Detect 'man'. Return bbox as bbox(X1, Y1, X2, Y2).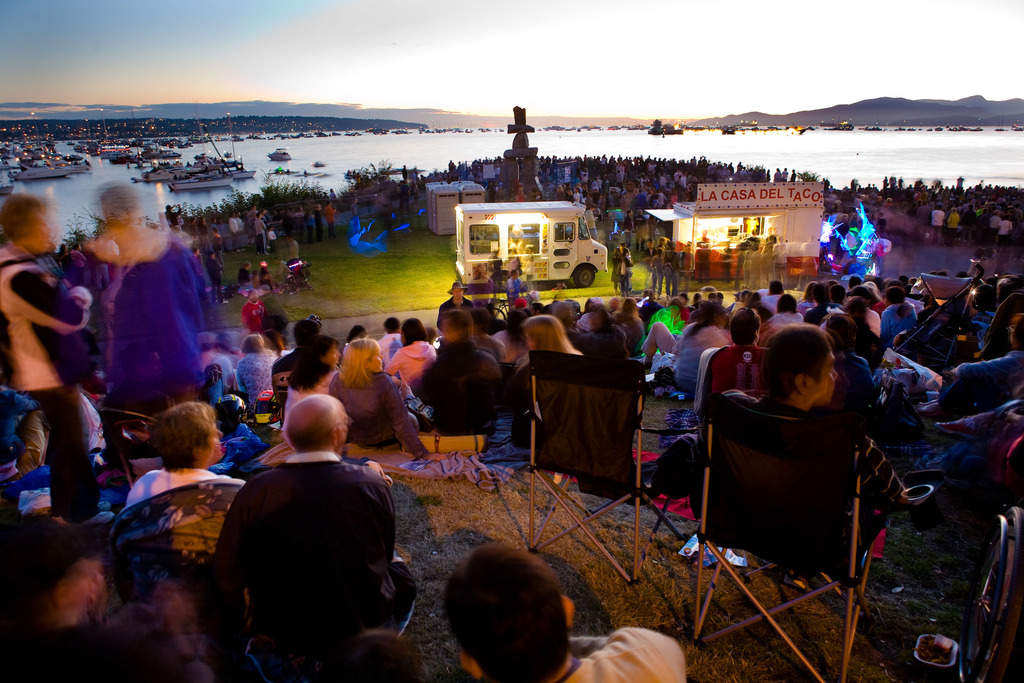
bbox(8, 543, 173, 682).
